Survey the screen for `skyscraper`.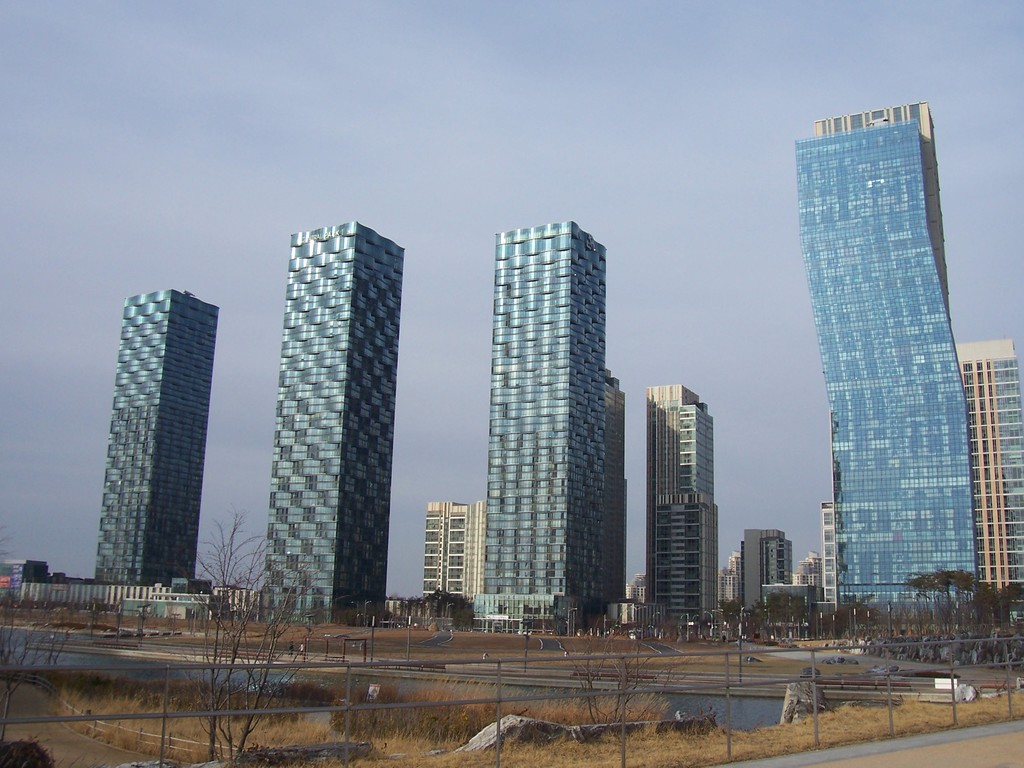
Survey found: BBox(481, 227, 607, 623).
